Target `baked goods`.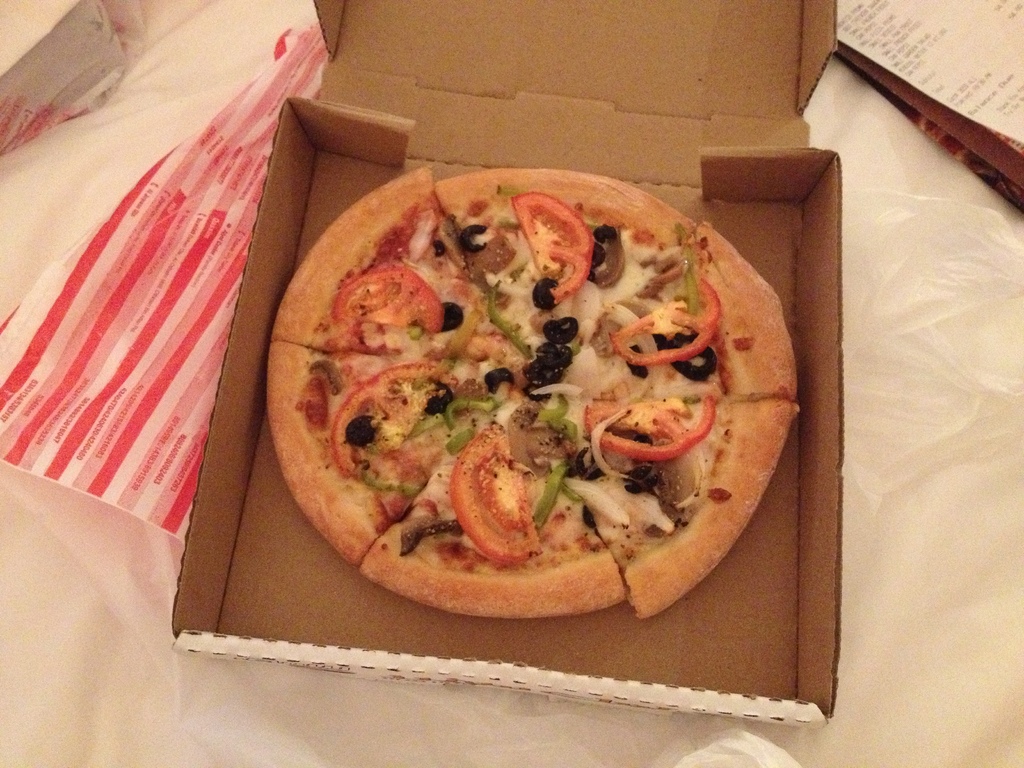
Target region: (x1=269, y1=177, x2=811, y2=618).
